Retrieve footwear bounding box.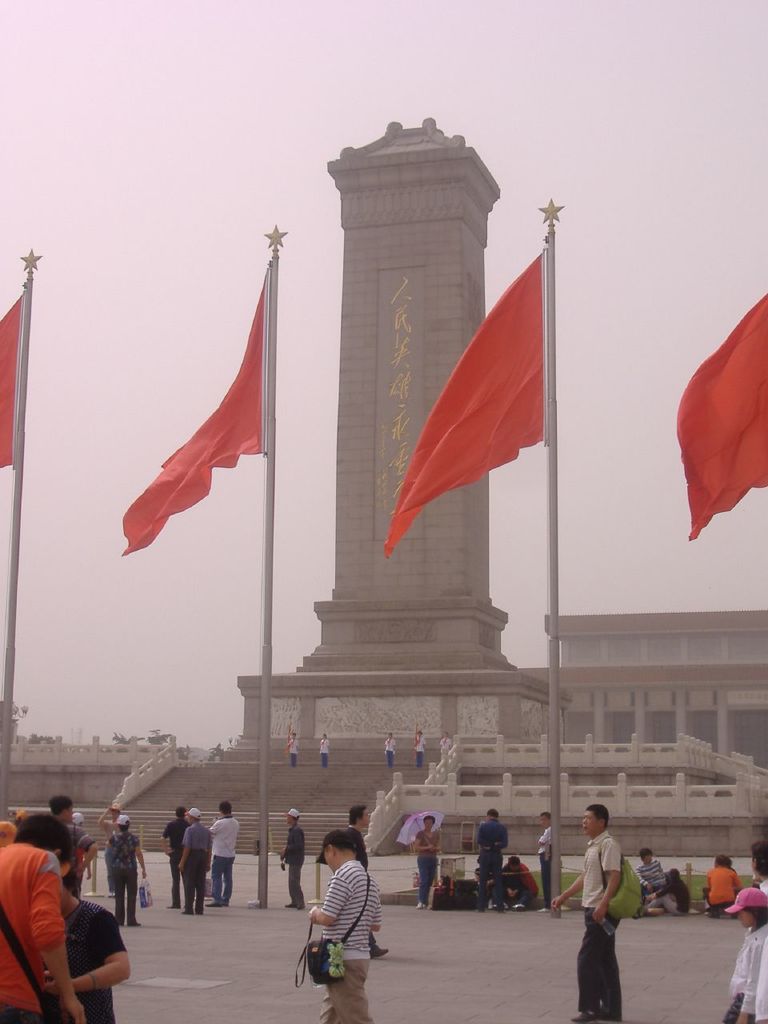
Bounding box: detection(205, 902, 220, 907).
